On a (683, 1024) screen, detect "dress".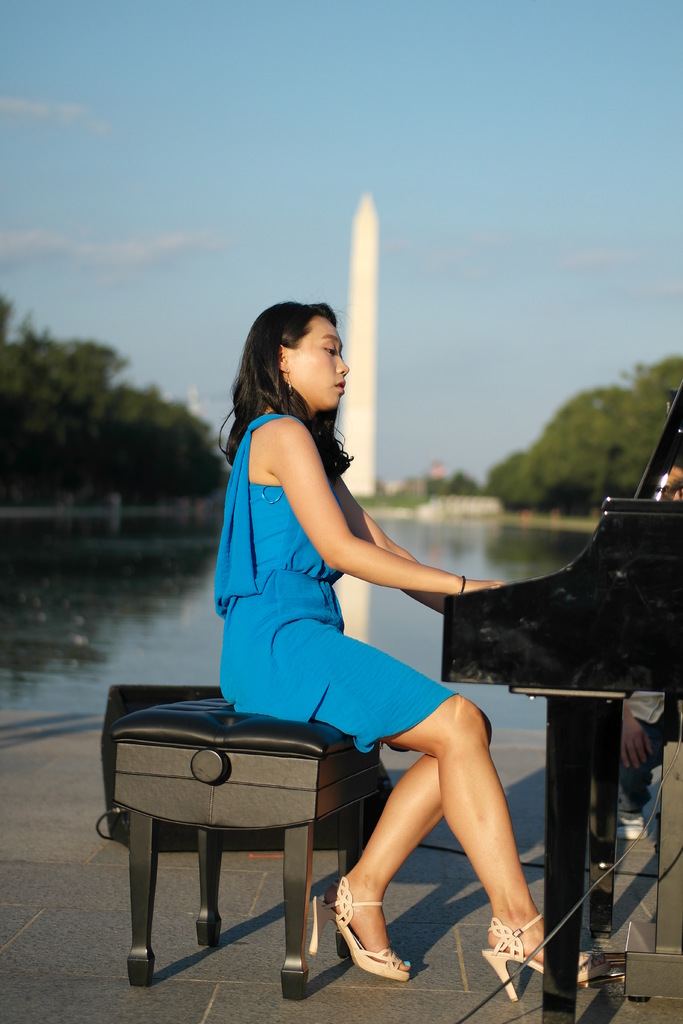
211 412 462 755.
